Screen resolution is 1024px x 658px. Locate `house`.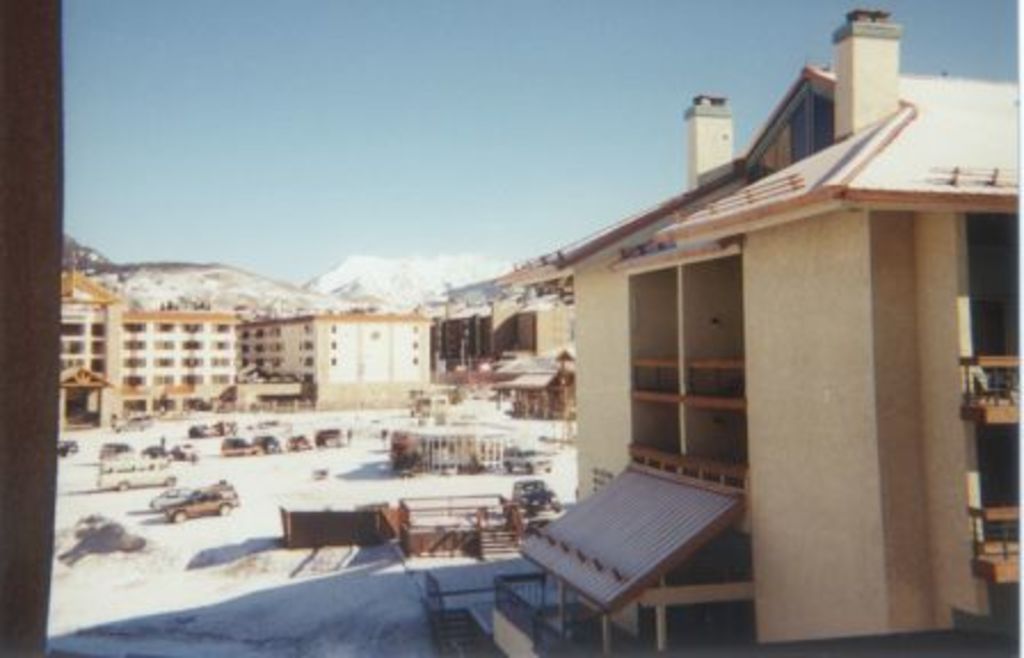
(519, 9, 1022, 656).
